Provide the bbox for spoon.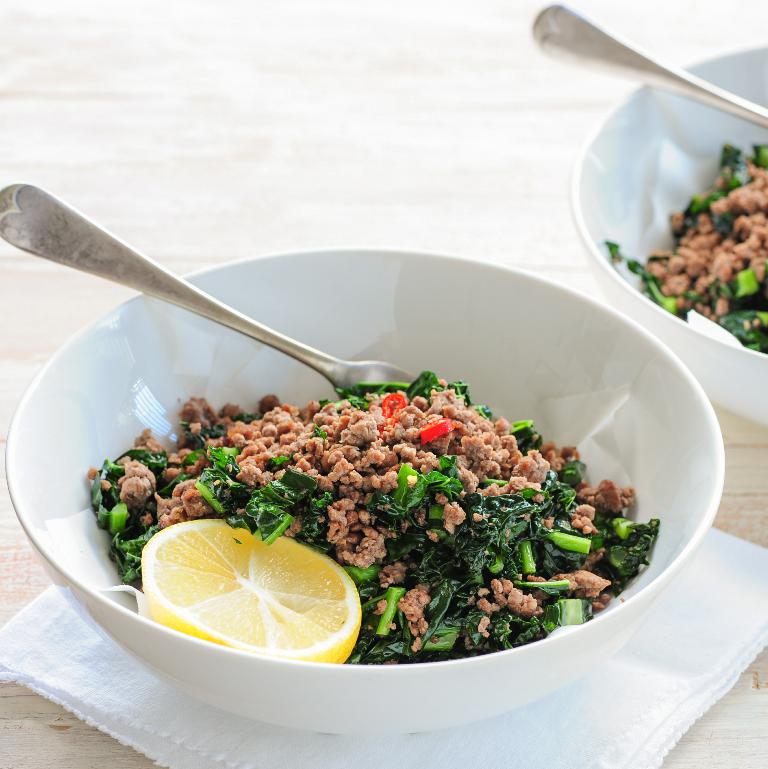
bbox=(530, 2, 767, 132).
